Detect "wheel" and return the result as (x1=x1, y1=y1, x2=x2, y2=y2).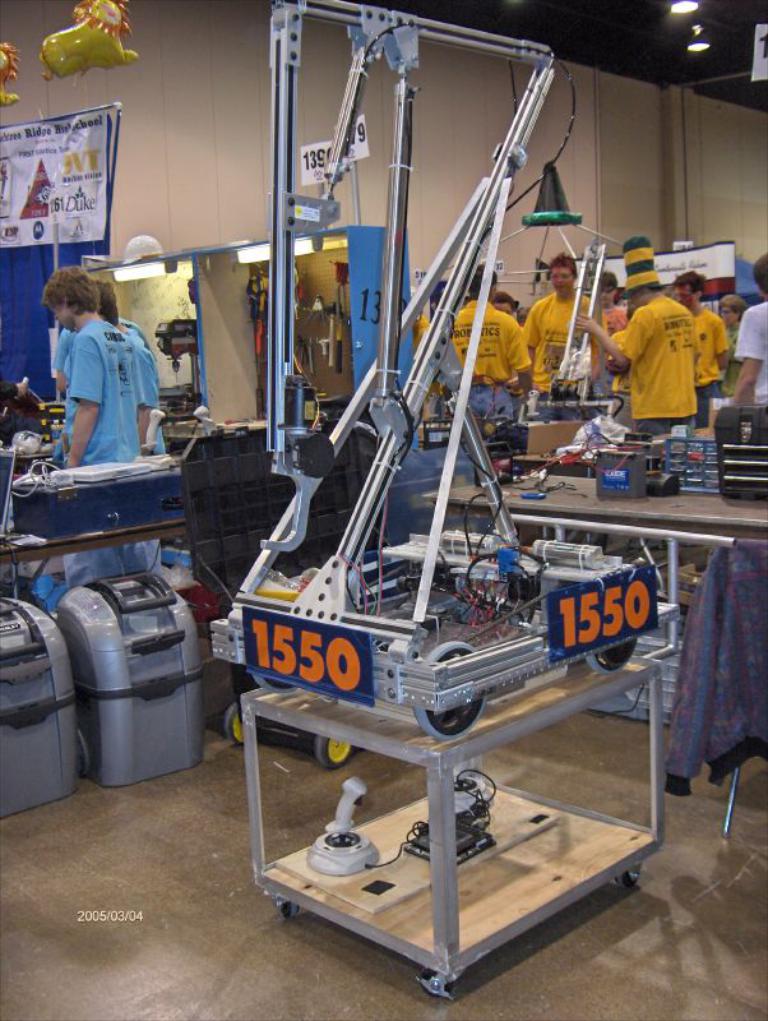
(x1=417, y1=638, x2=487, y2=739).
